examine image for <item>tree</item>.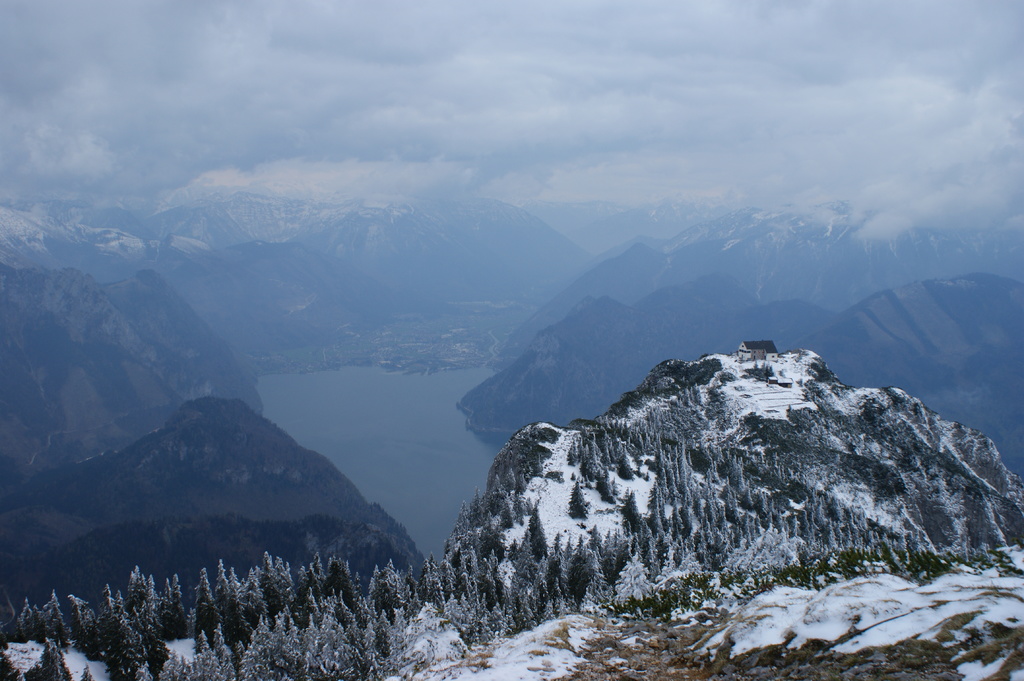
Examination result: bbox=[674, 453, 679, 472].
